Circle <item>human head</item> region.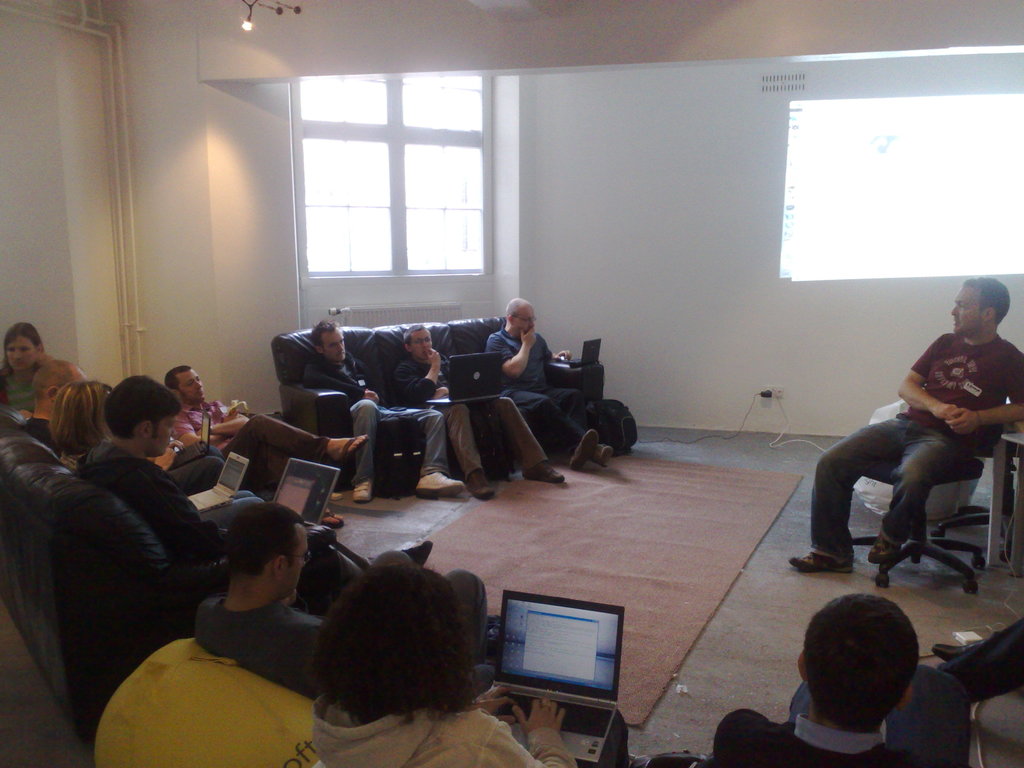
Region: {"x1": 221, "y1": 504, "x2": 312, "y2": 598}.
